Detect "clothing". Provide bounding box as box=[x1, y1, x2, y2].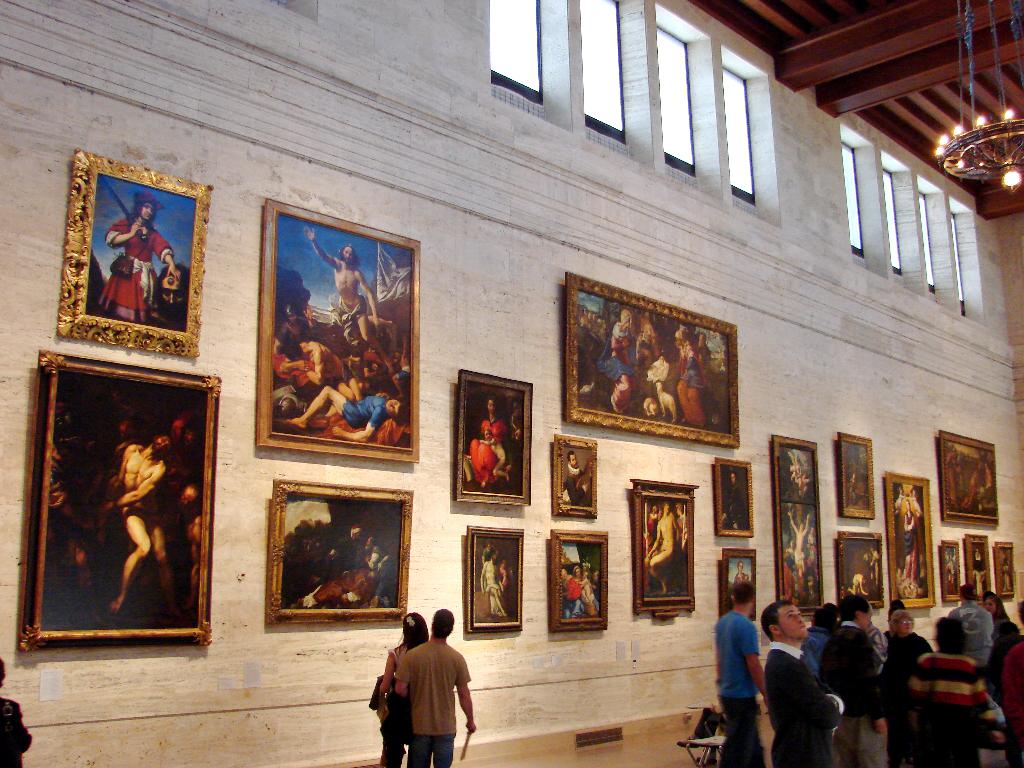
box=[337, 392, 387, 422].
